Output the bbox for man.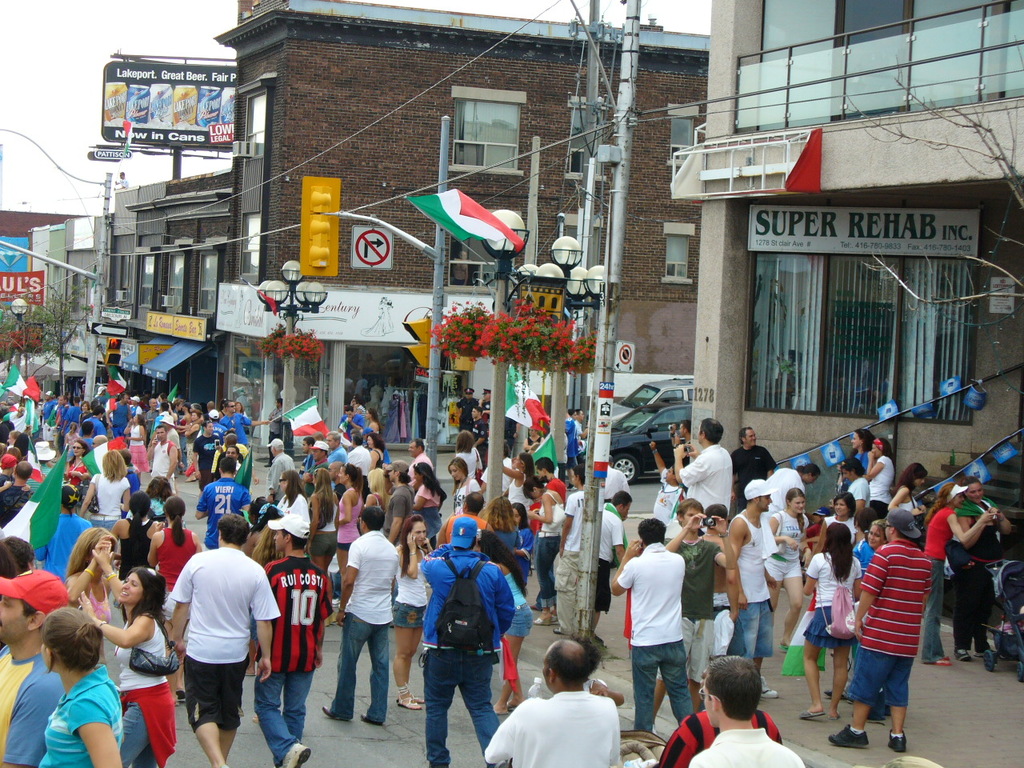
682 658 806 767.
